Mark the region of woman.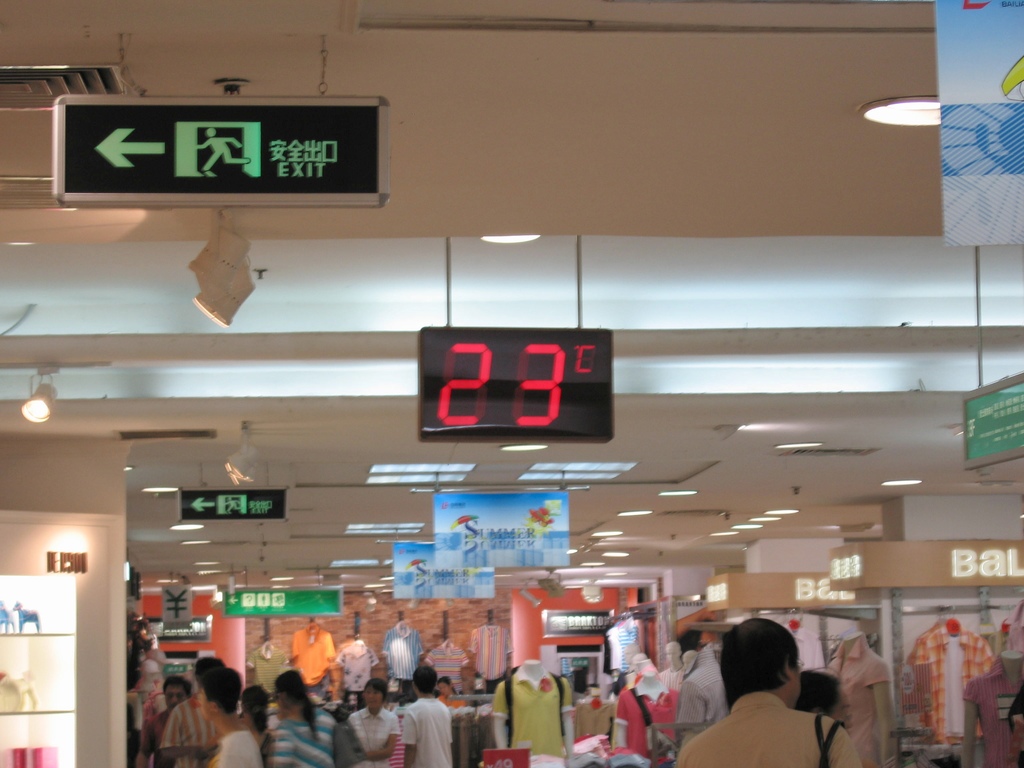
Region: box(345, 678, 403, 767).
